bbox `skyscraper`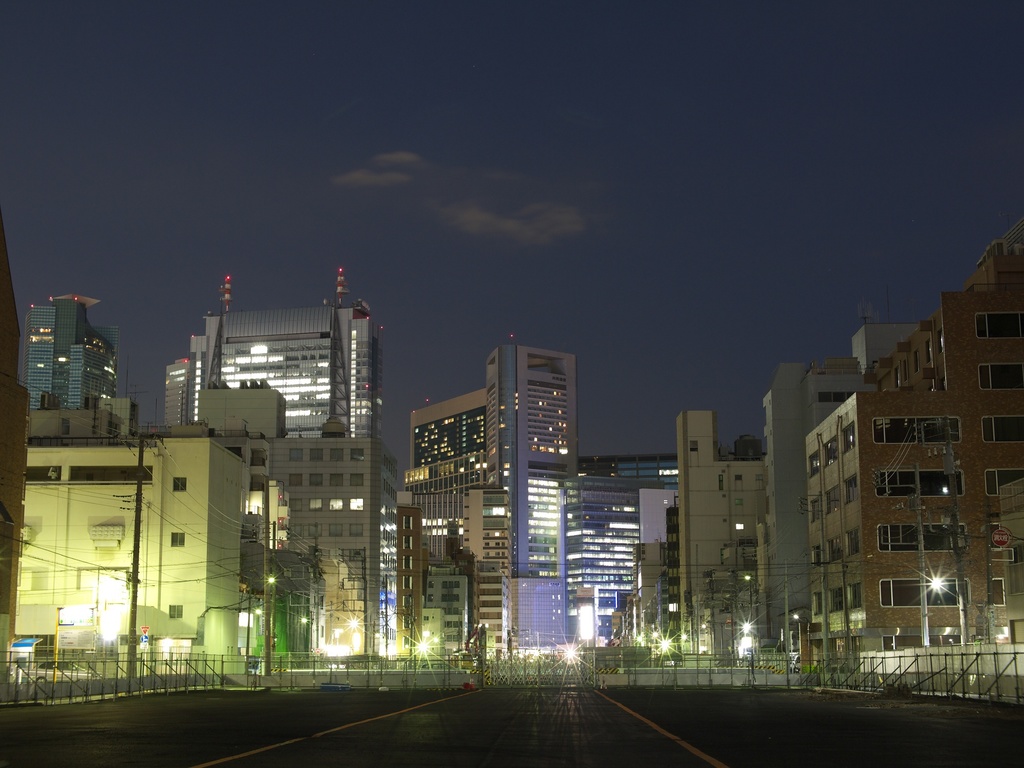
bbox=(0, 284, 136, 443)
